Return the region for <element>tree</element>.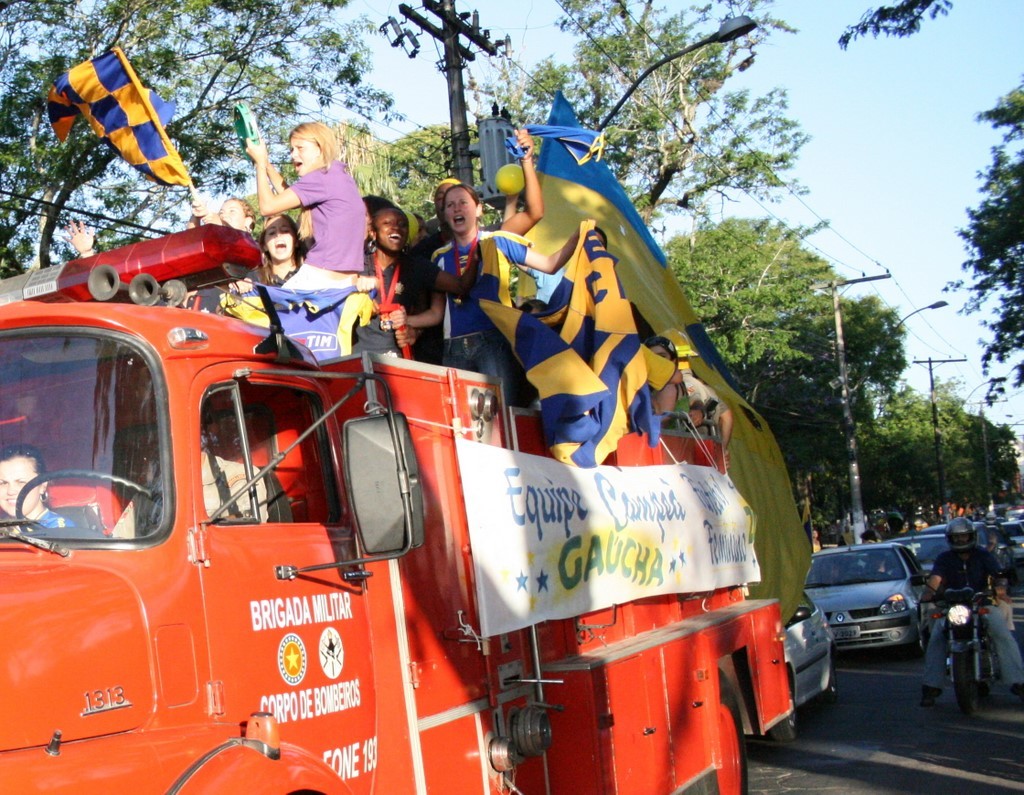
{"left": 0, "top": 0, "right": 402, "bottom": 276}.
